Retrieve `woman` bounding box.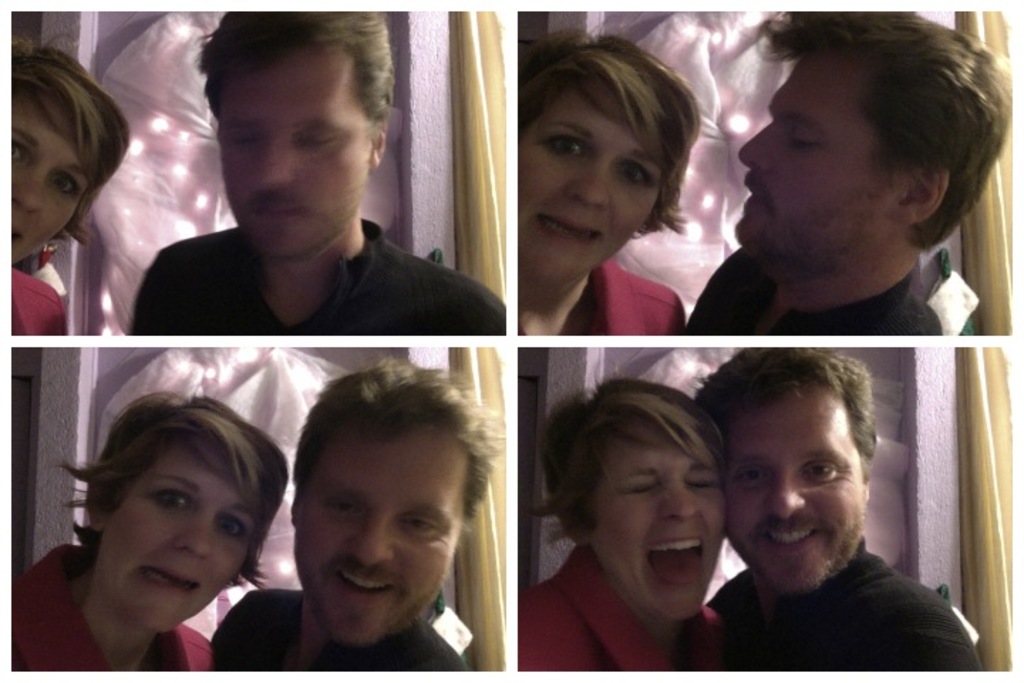
Bounding box: 11, 390, 290, 673.
